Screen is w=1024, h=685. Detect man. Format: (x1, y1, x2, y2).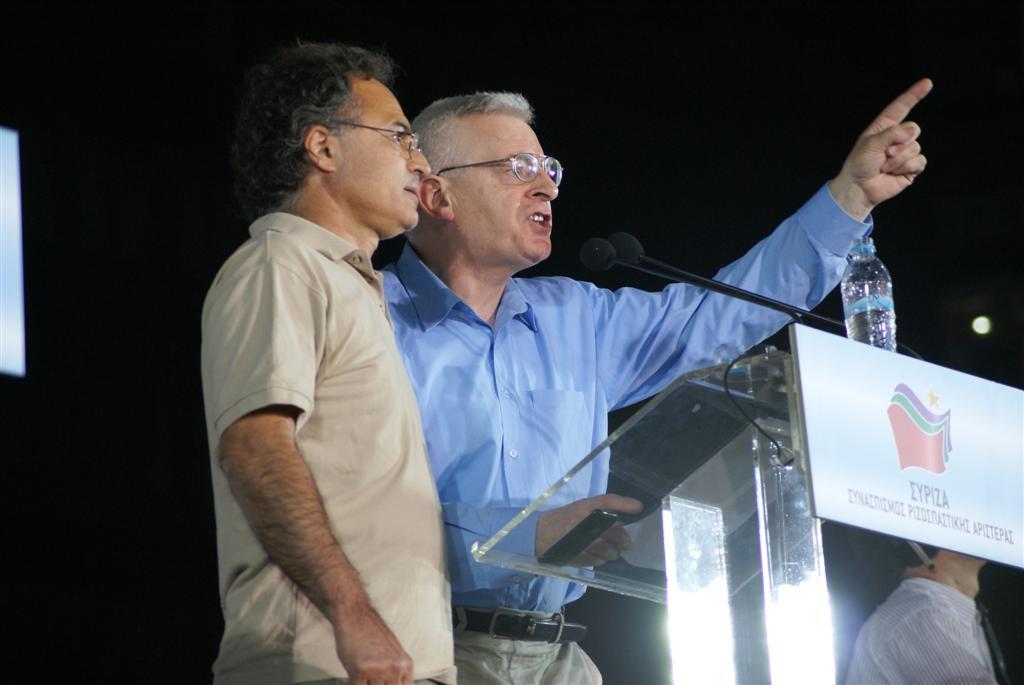
(197, 34, 479, 684).
